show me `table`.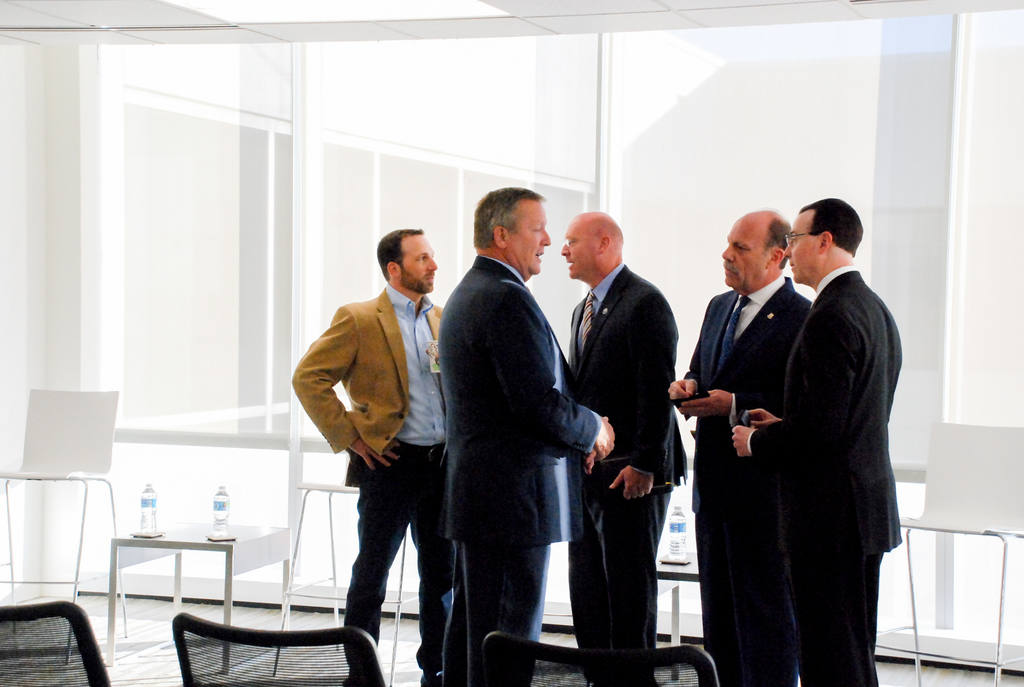
`table` is here: <box>92,510,280,645</box>.
